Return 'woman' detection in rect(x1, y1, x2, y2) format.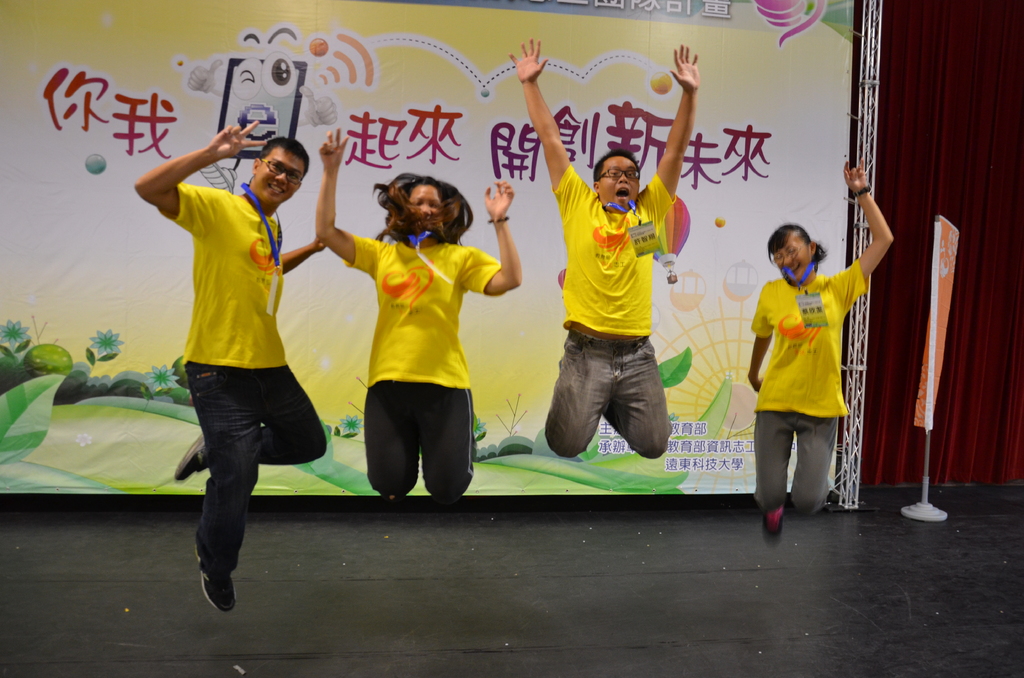
rect(747, 157, 896, 544).
